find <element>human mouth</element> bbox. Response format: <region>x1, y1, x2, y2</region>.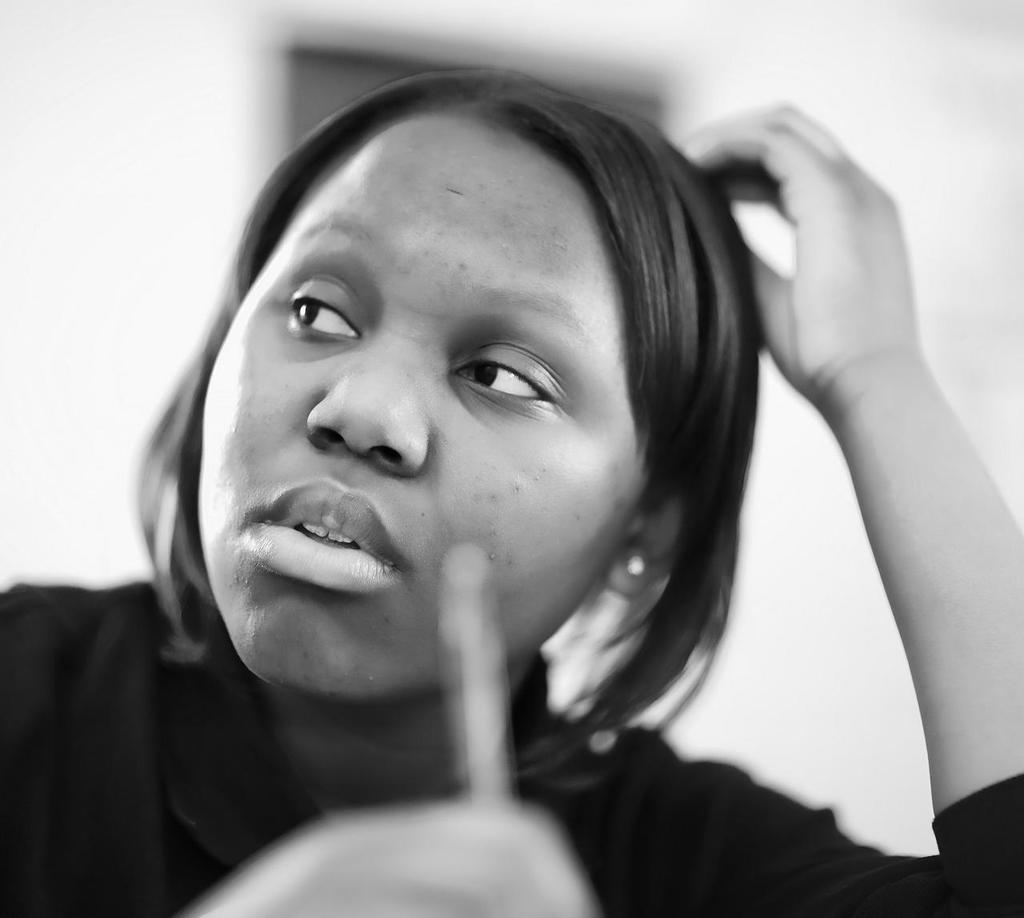
<region>230, 509, 394, 616</region>.
